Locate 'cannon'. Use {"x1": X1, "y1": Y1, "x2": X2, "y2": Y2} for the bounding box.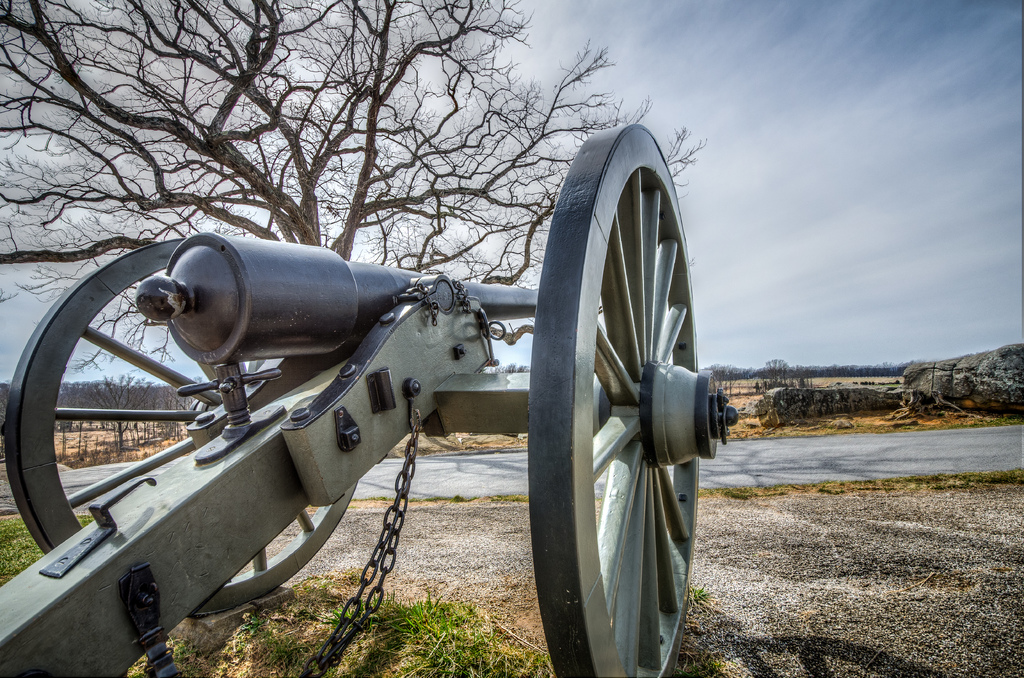
{"x1": 0, "y1": 122, "x2": 739, "y2": 677}.
